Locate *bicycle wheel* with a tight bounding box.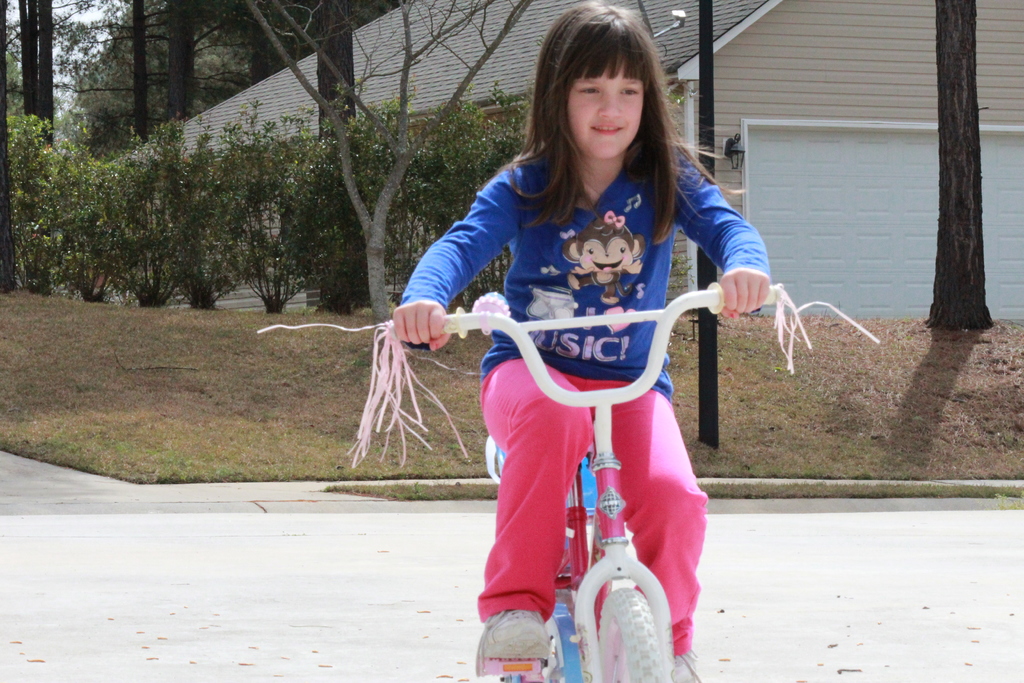
<bbox>598, 586, 662, 682</bbox>.
